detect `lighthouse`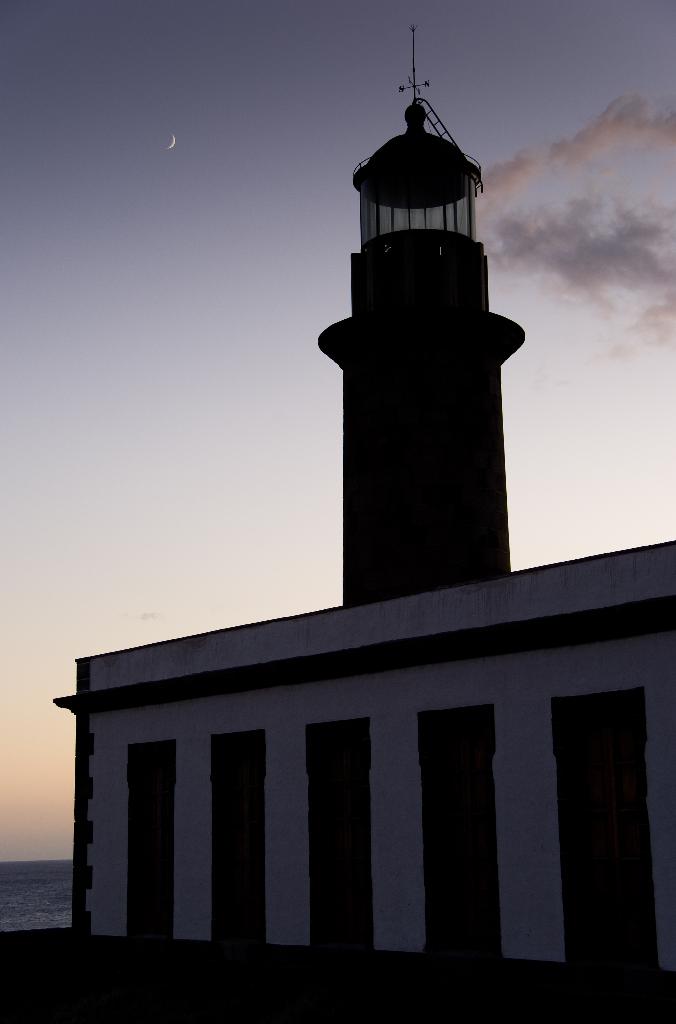
(306,49,536,659)
